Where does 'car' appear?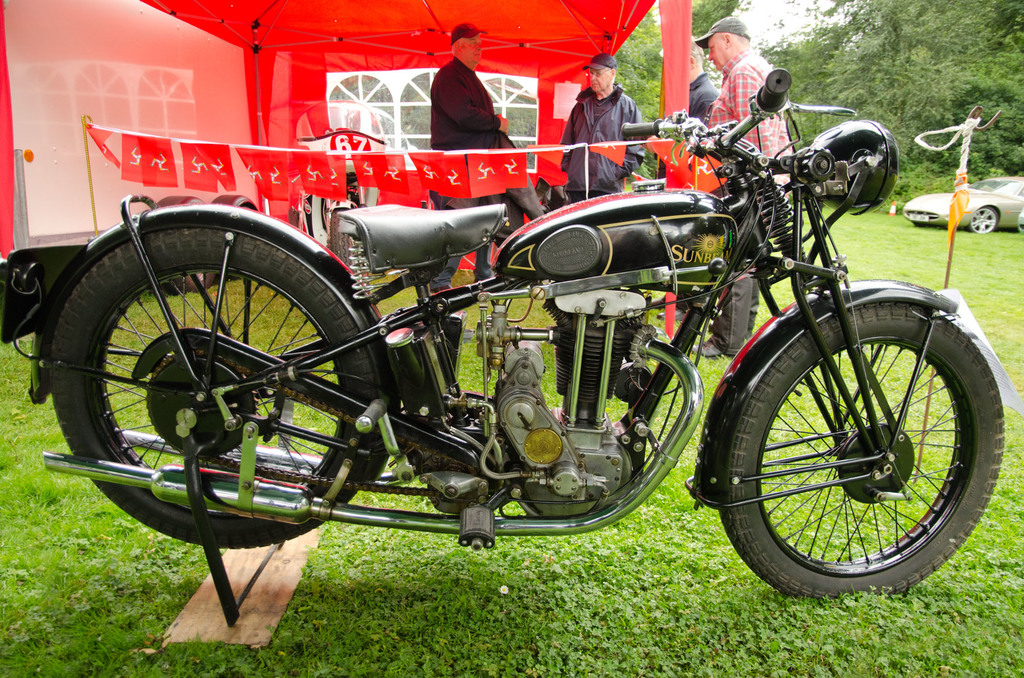
Appears at (left=902, top=178, right=1023, bottom=234).
